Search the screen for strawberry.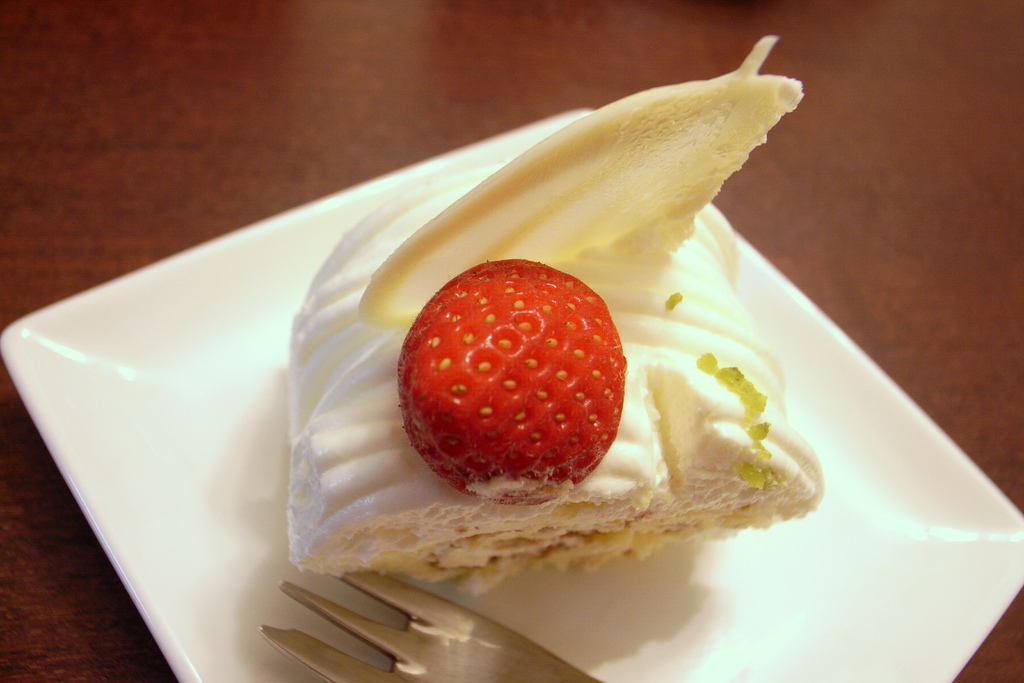
Found at detection(394, 256, 637, 508).
